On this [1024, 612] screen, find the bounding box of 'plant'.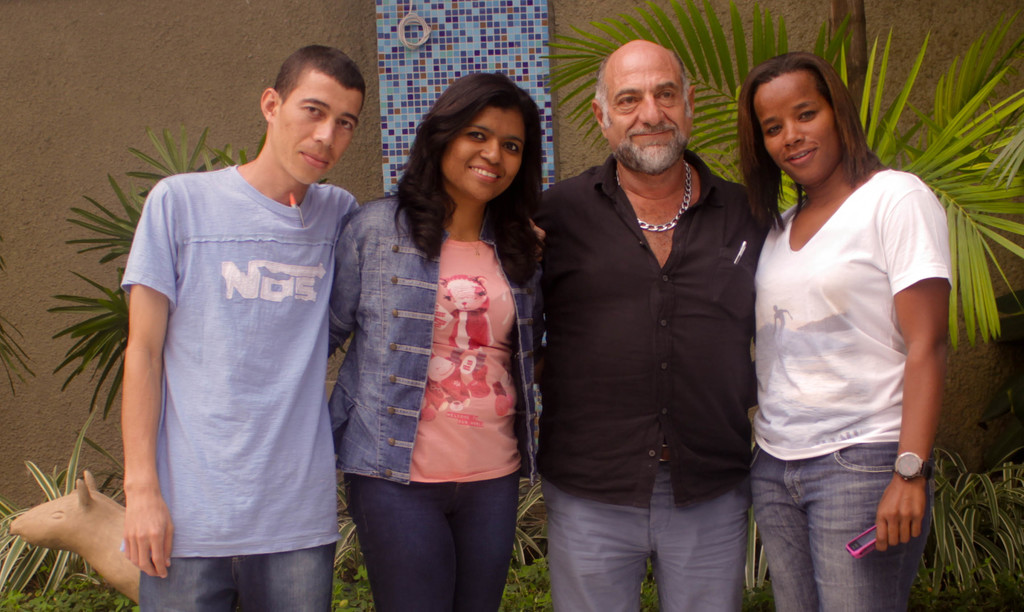
Bounding box: {"left": 540, "top": 0, "right": 1023, "bottom": 348}.
